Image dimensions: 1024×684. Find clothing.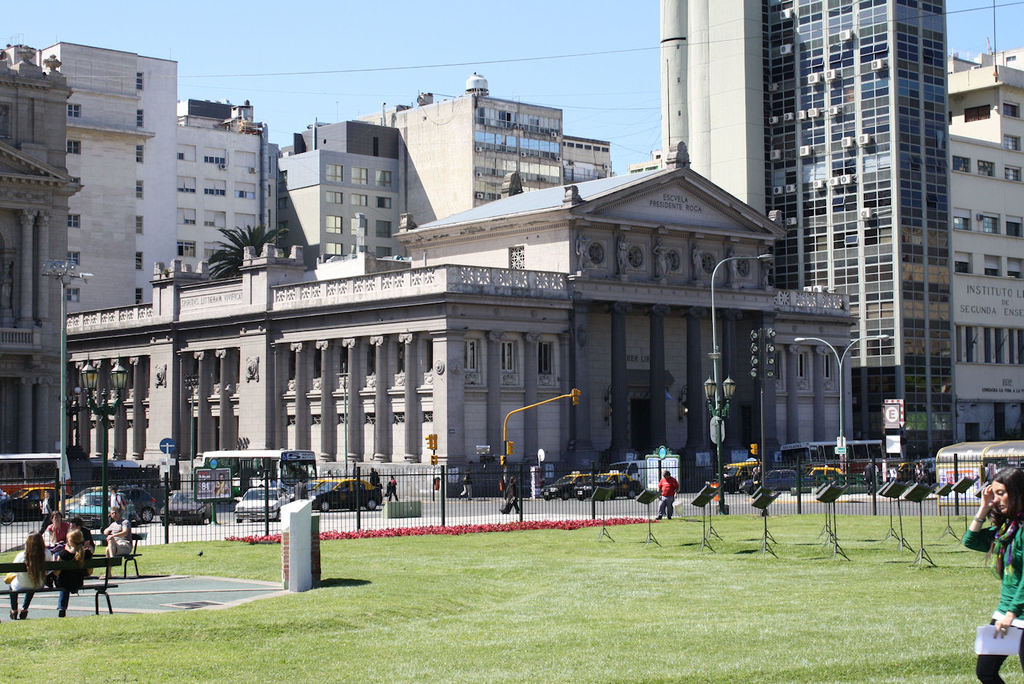
rect(9, 549, 49, 611).
